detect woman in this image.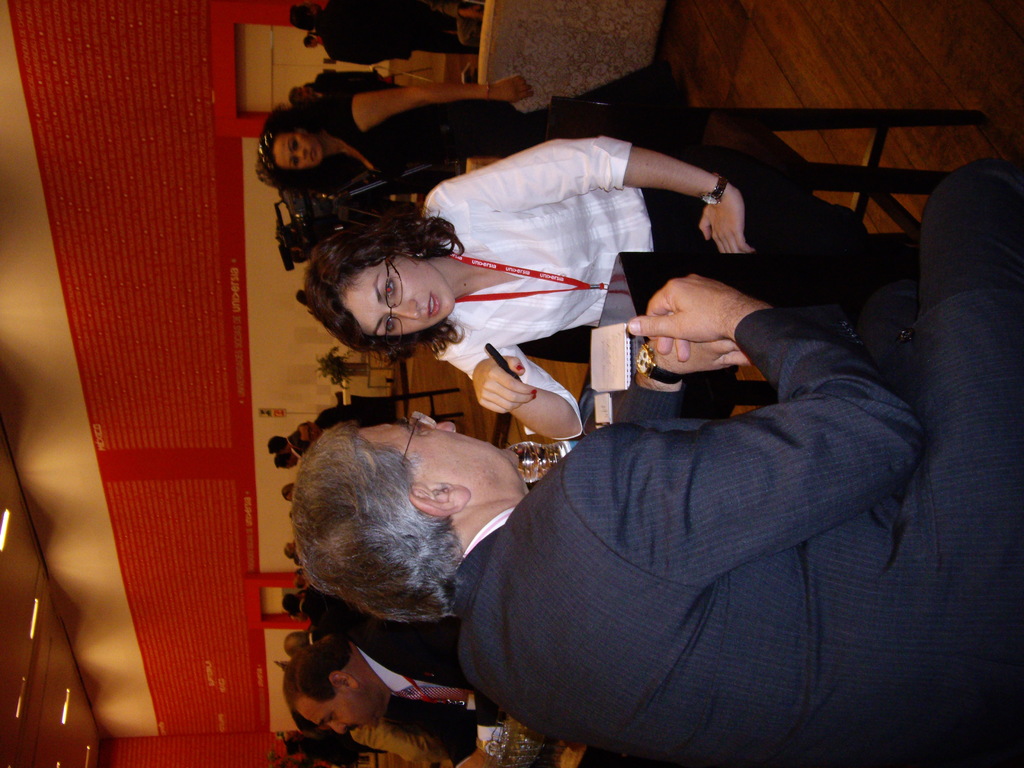
Detection: box=[262, 87, 621, 169].
